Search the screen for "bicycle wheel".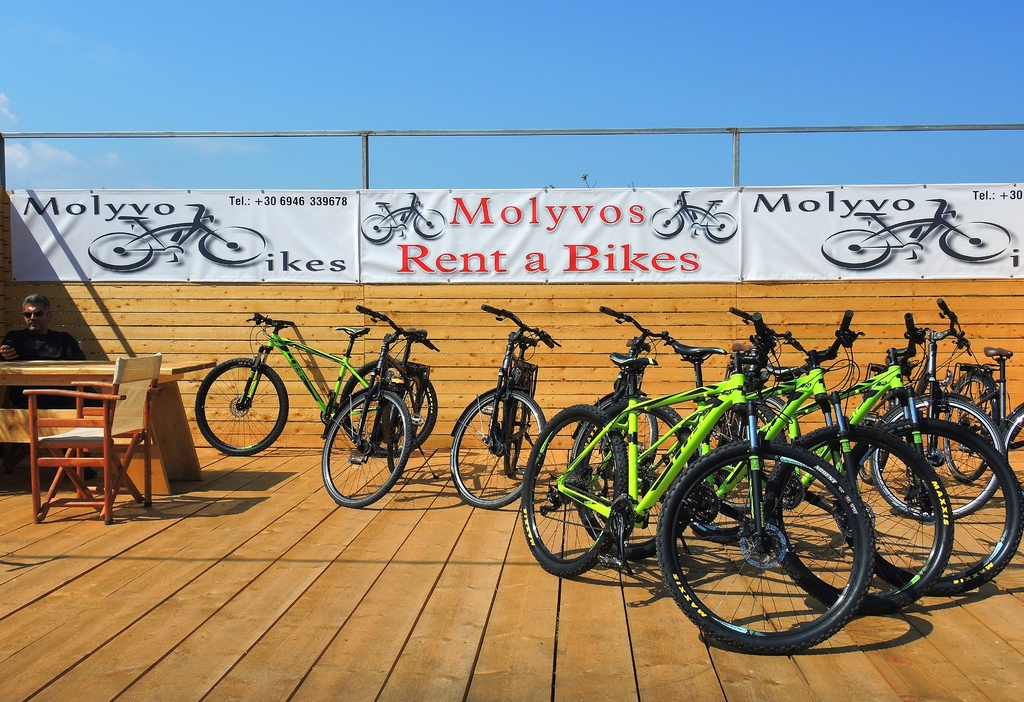
Found at left=819, top=225, right=893, bottom=271.
